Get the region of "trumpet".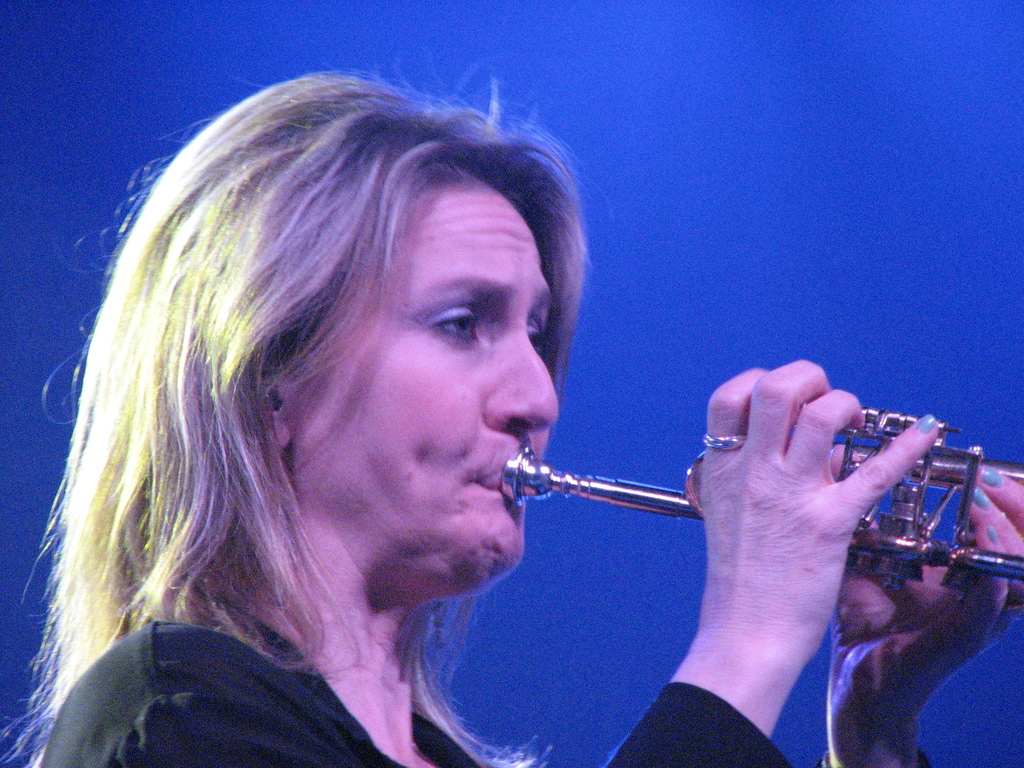
452/404/912/666.
